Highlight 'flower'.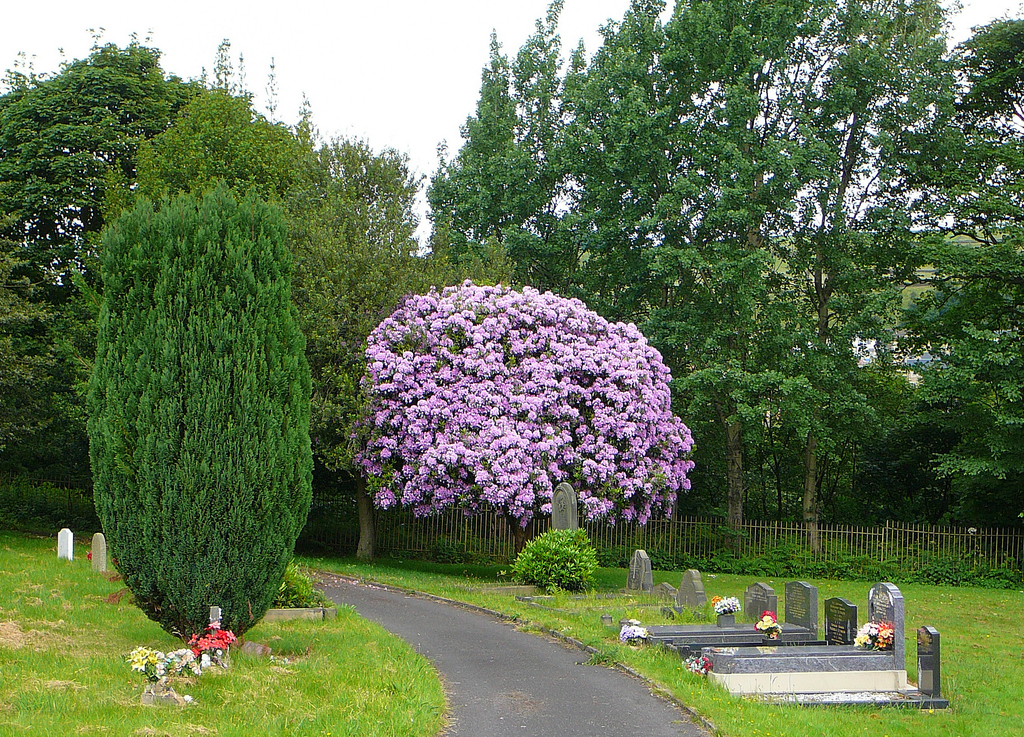
Highlighted region: x1=214, y1=637, x2=228, y2=649.
